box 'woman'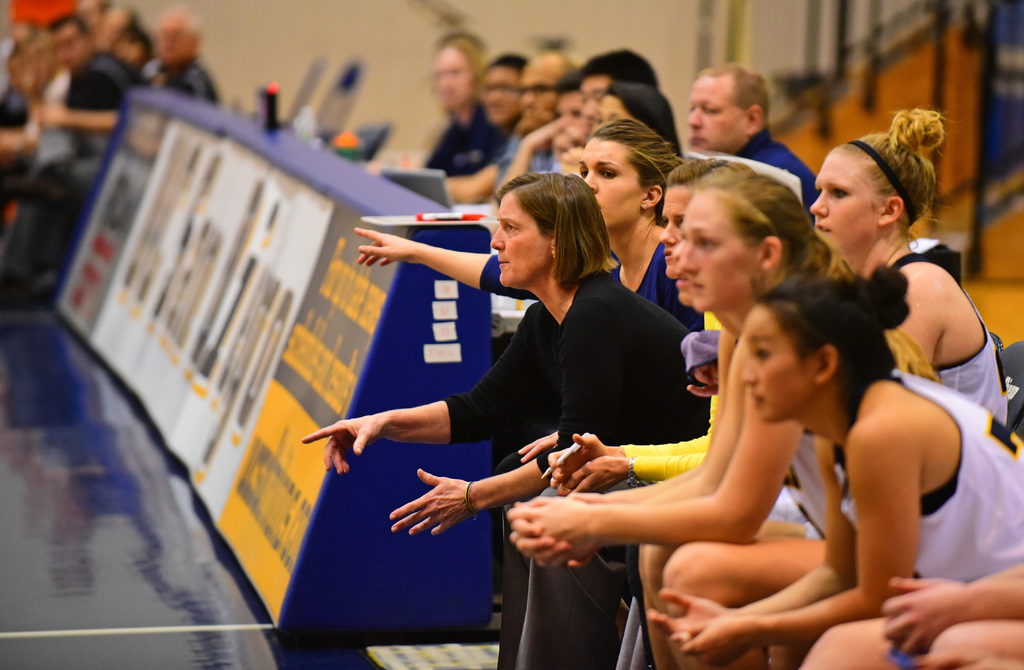
left=805, top=108, right=1021, bottom=428
